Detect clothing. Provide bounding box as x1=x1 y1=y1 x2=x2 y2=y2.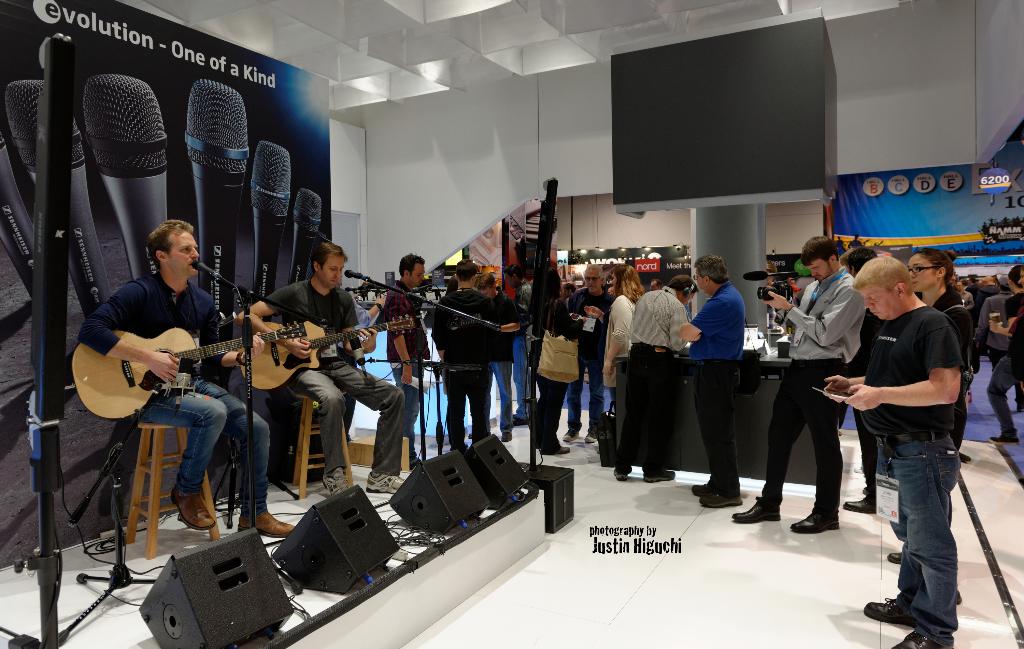
x1=982 y1=292 x2=1023 y2=445.
